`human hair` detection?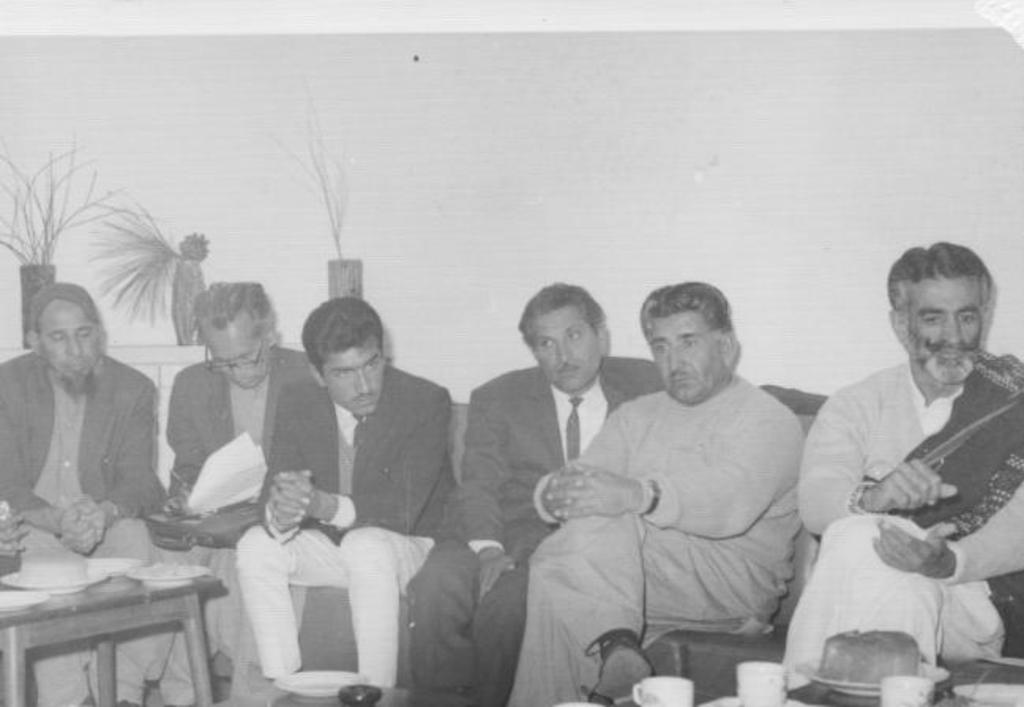
189 279 268 338
